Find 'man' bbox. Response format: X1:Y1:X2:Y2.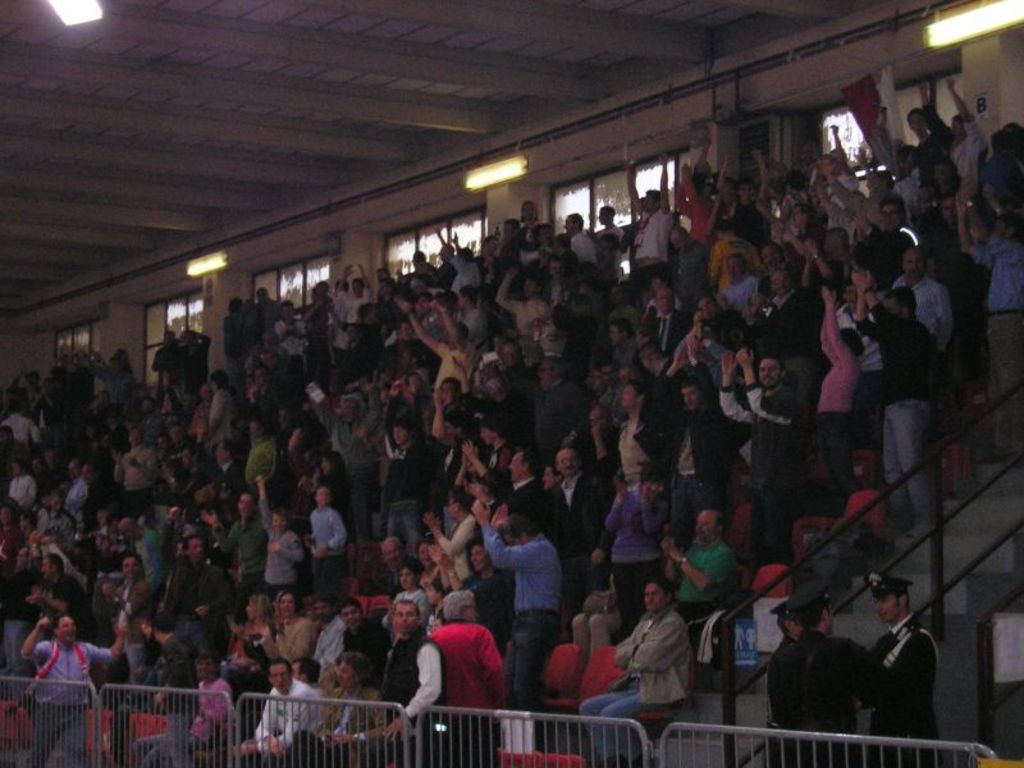
666:372:733:538.
